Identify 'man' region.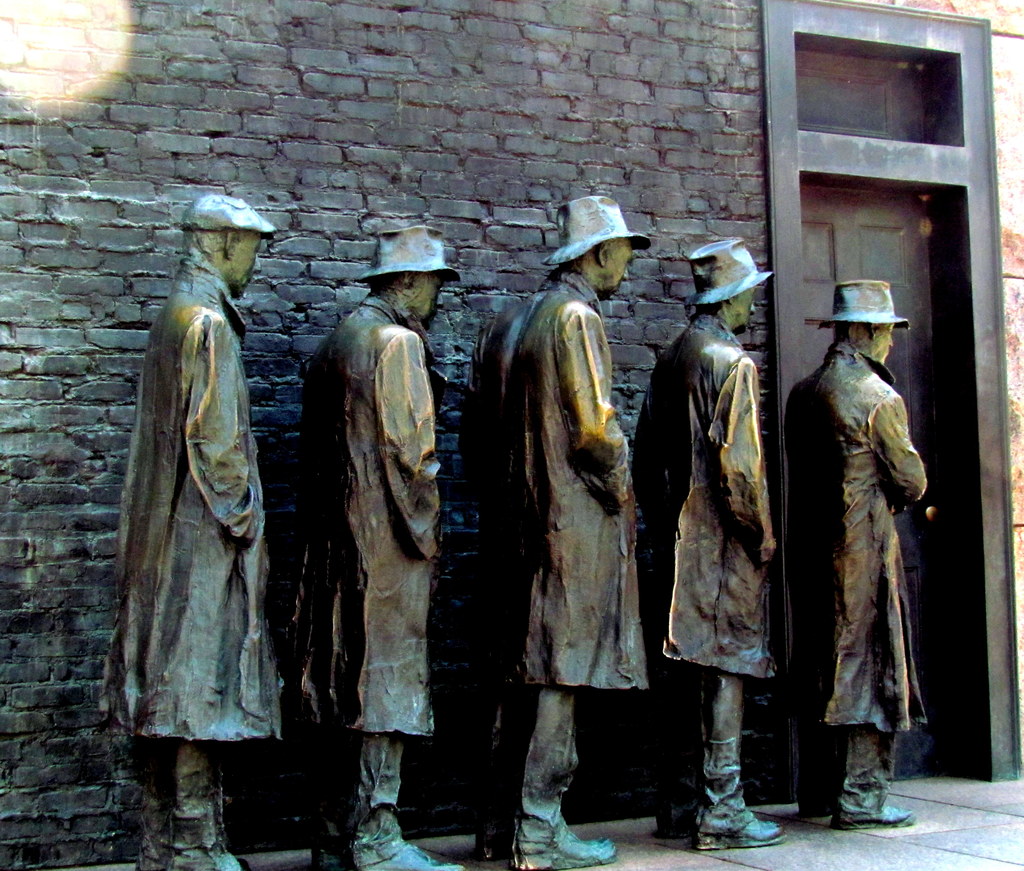
Region: <bbox>628, 236, 791, 853</bbox>.
